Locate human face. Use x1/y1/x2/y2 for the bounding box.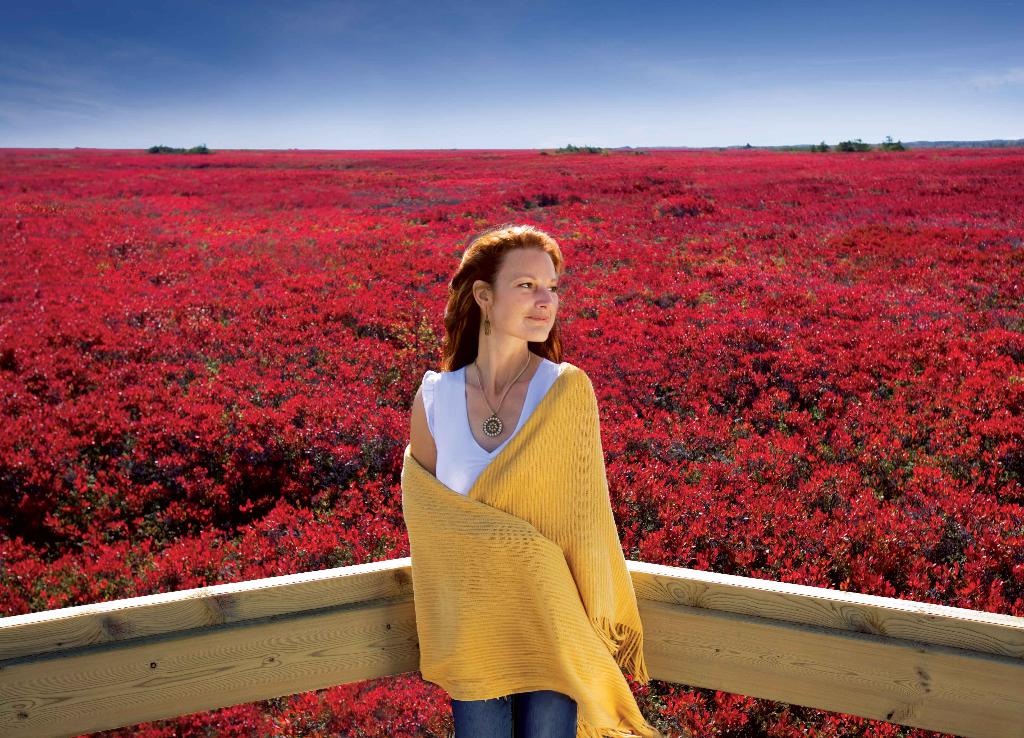
494/251/559/344.
